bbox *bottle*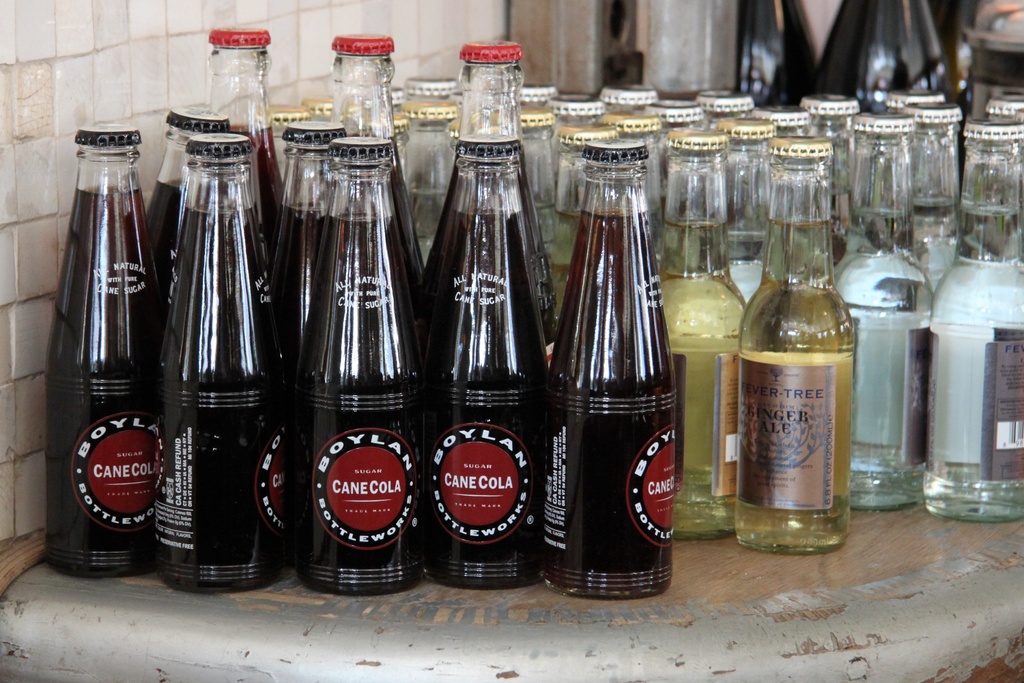
[812,0,964,174]
